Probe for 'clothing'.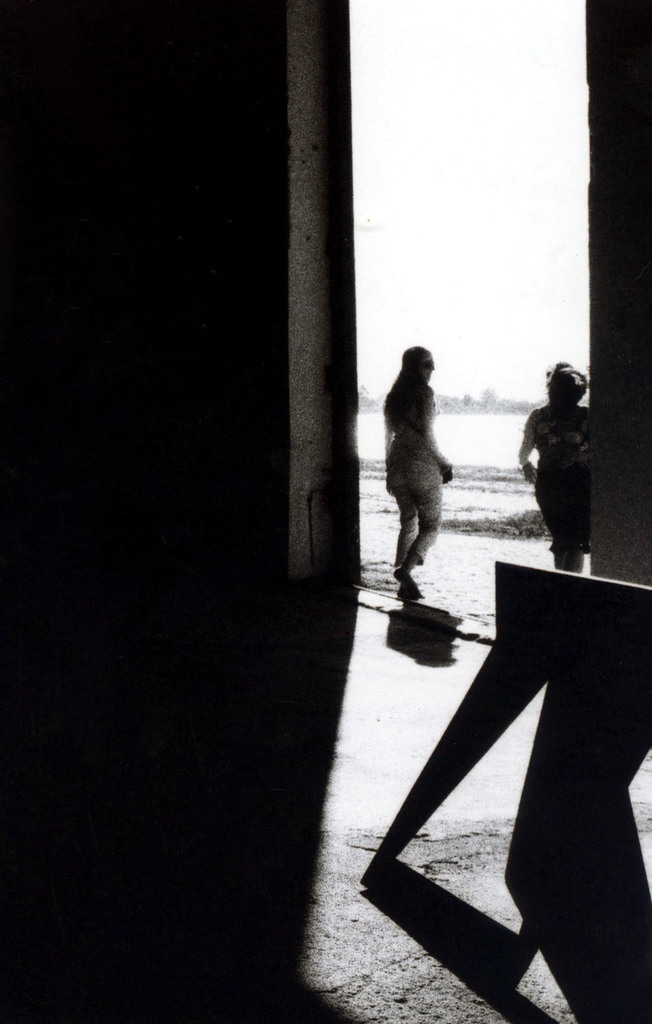
Probe result: 389 342 463 545.
